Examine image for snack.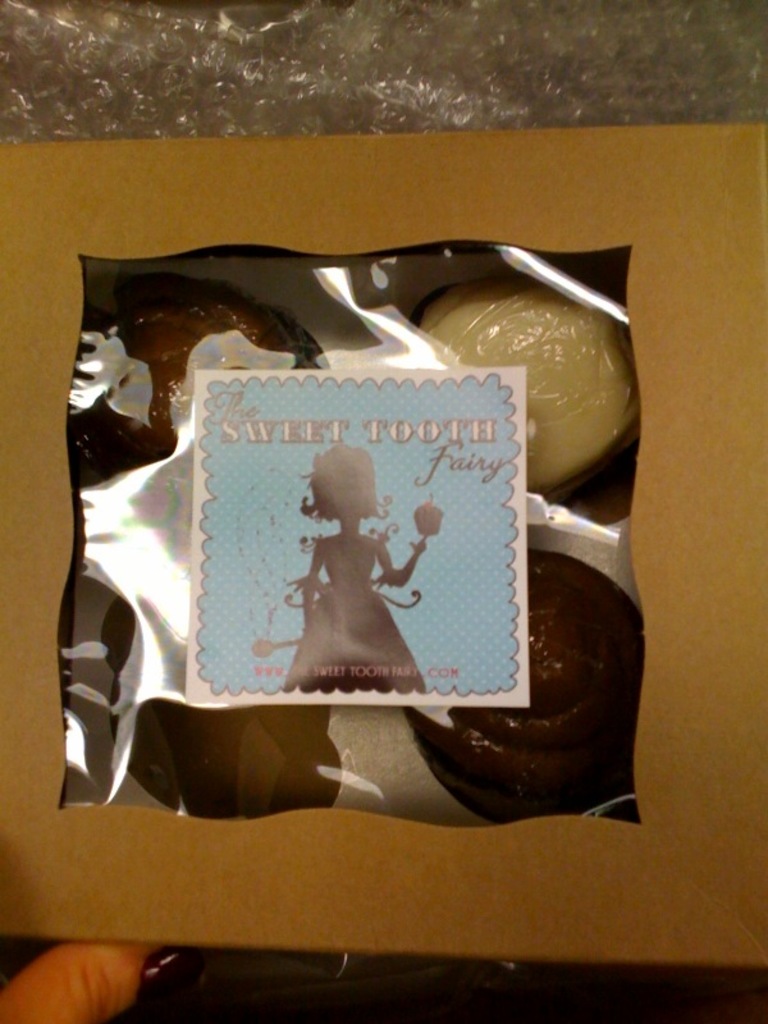
Examination result: {"left": 93, "top": 279, "right": 285, "bottom": 467}.
